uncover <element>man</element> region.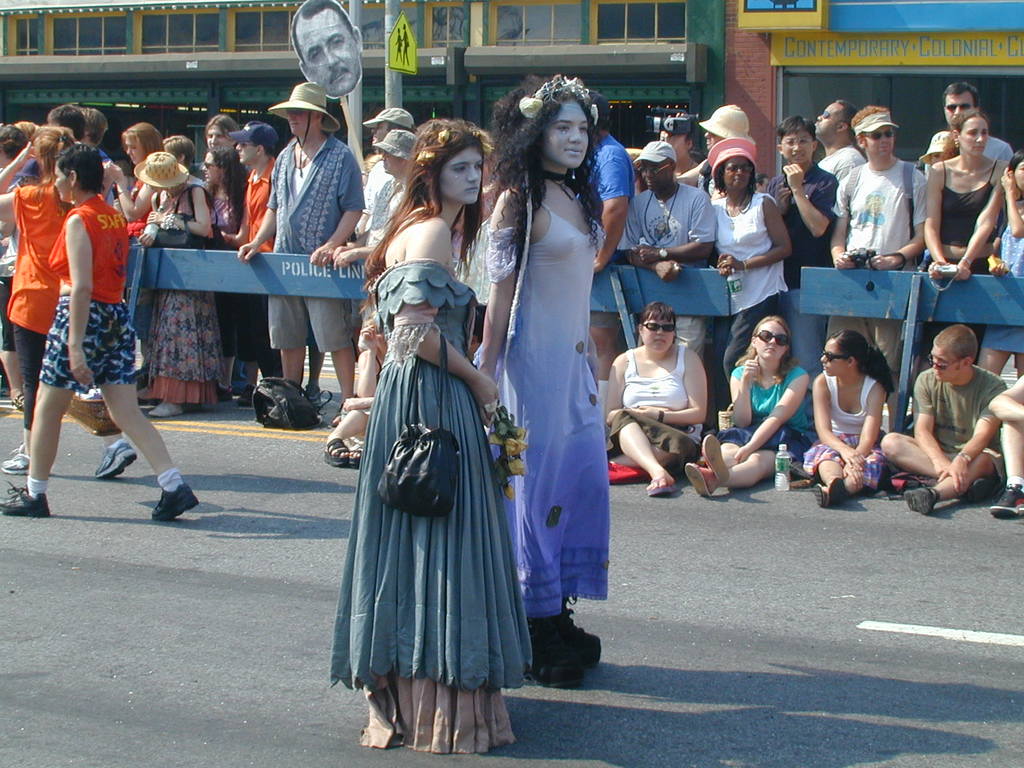
Uncovered: 923, 84, 1015, 164.
